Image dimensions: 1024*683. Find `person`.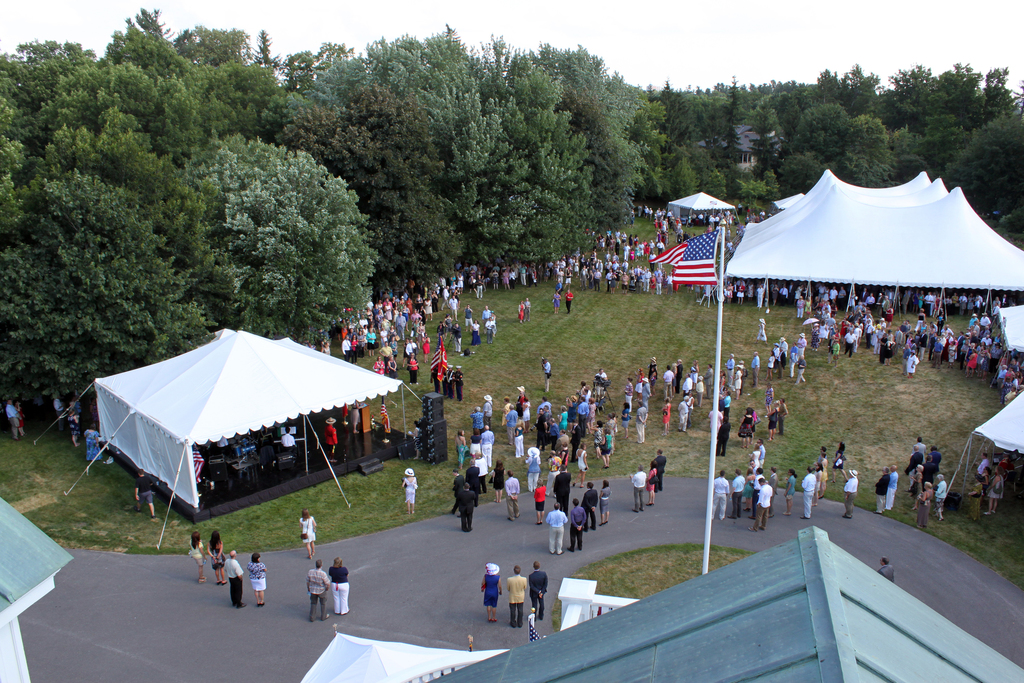
box(474, 453, 487, 491).
